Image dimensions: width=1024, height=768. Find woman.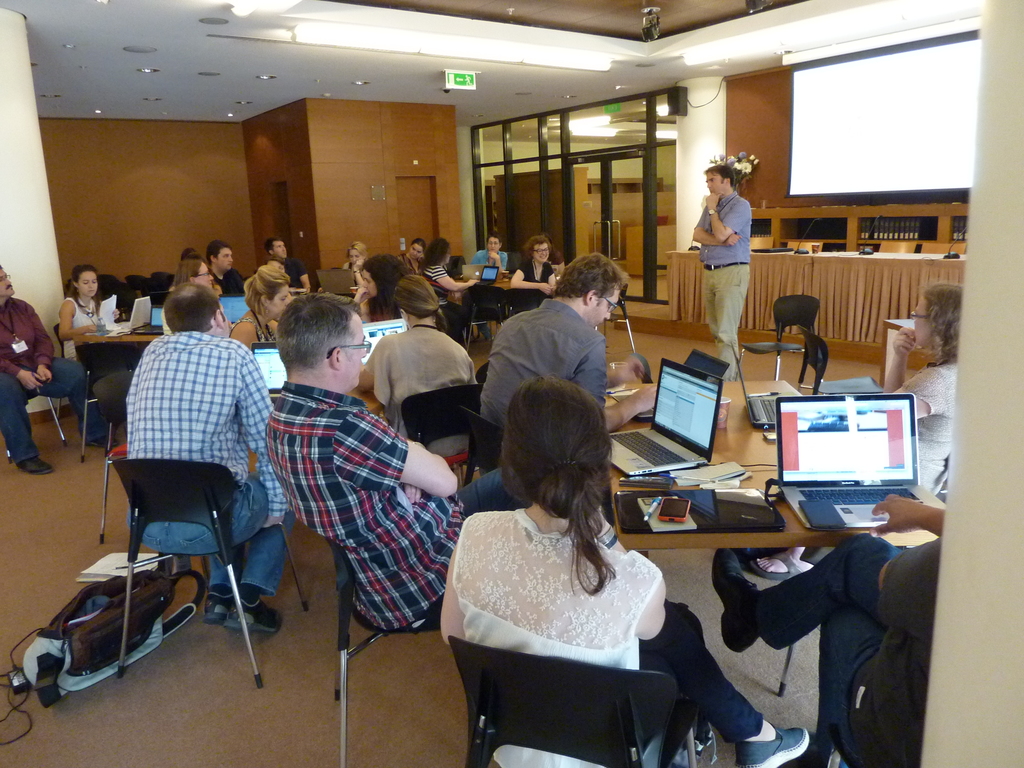
box(58, 263, 118, 362).
